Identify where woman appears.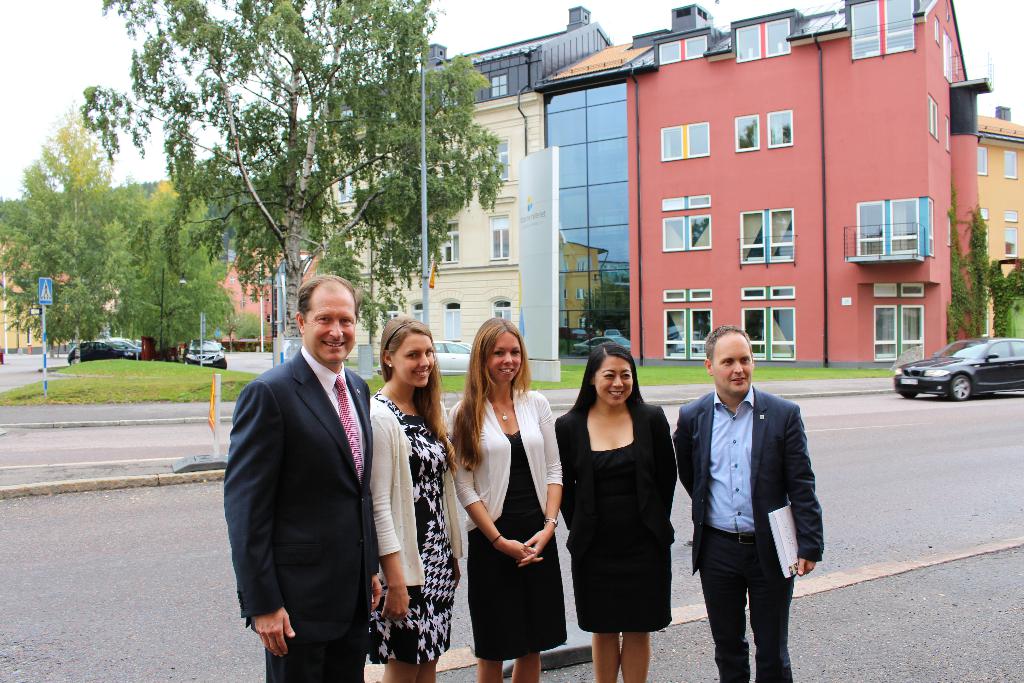
Appears at [left=566, top=348, right=684, bottom=675].
